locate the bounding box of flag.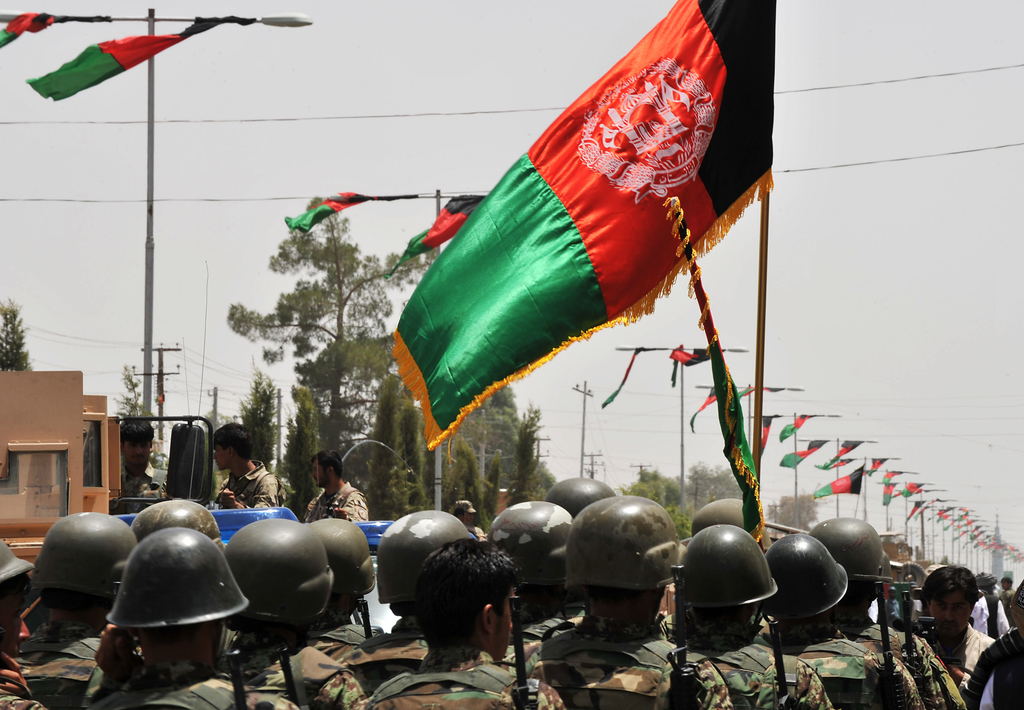
Bounding box: [left=0, top=12, right=56, bottom=41].
